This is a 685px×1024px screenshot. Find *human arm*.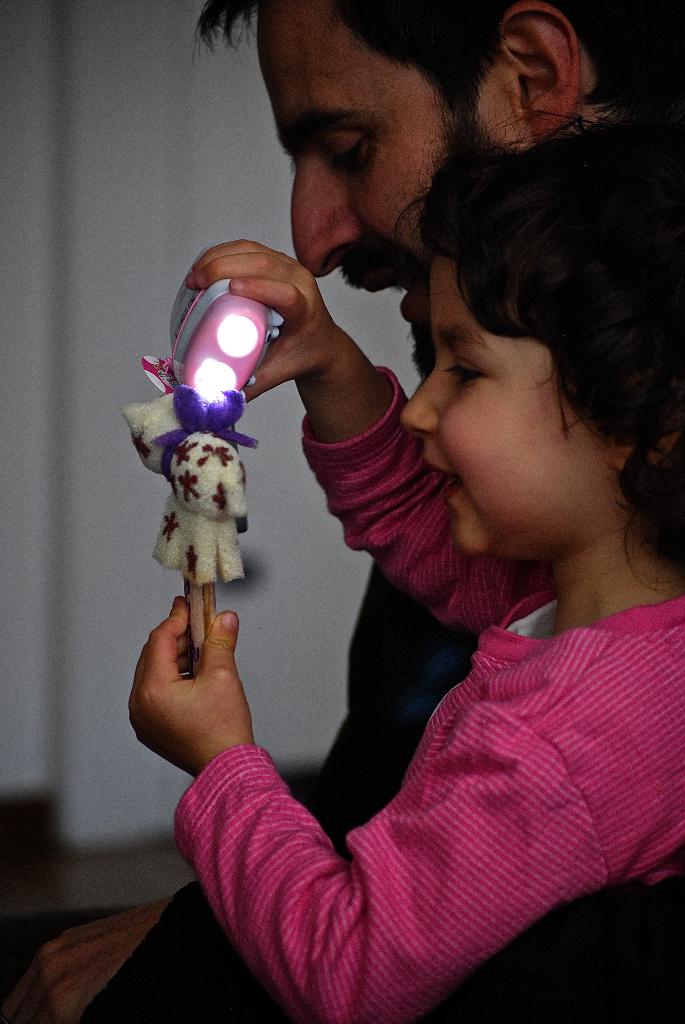
Bounding box: select_region(190, 508, 612, 1012).
